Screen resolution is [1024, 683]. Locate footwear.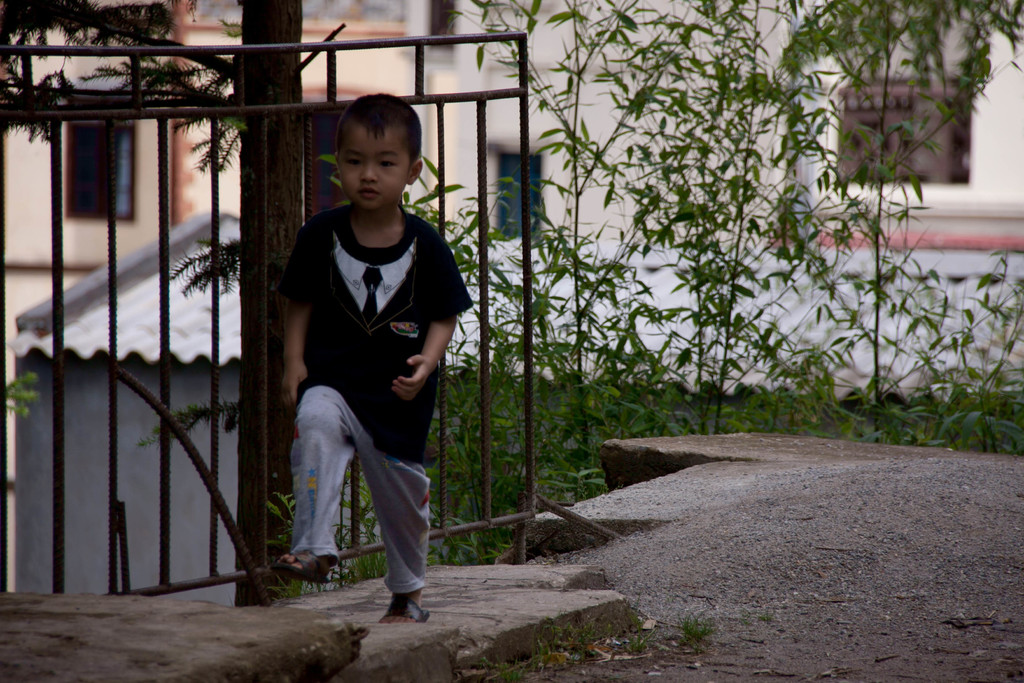
box=[269, 549, 331, 584].
